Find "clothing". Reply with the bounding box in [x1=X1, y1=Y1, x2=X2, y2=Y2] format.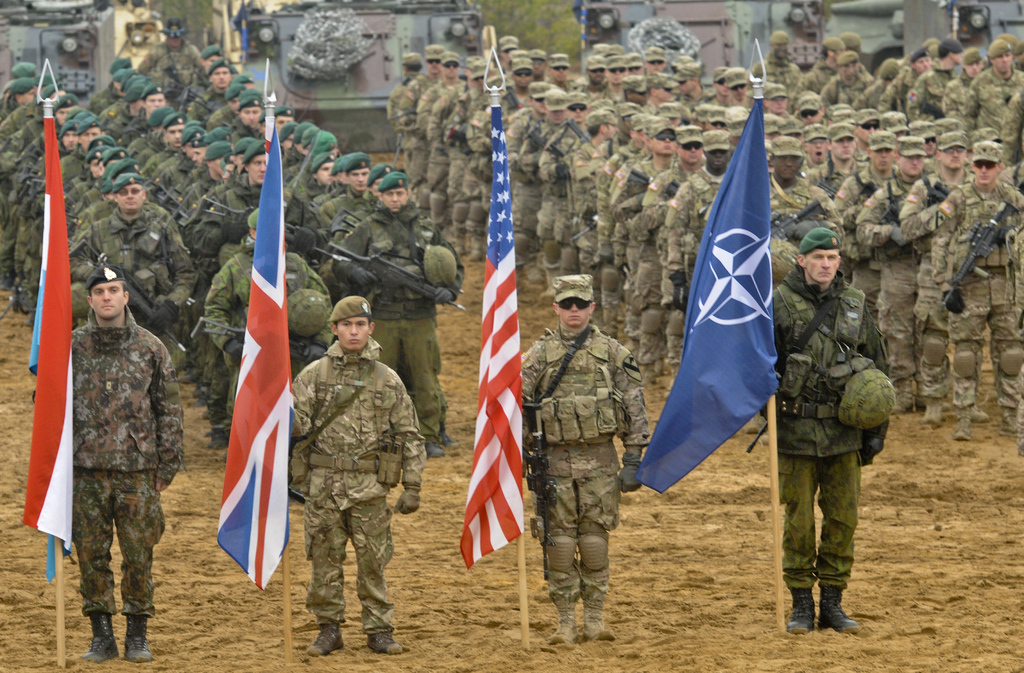
[x1=770, y1=210, x2=897, y2=622].
